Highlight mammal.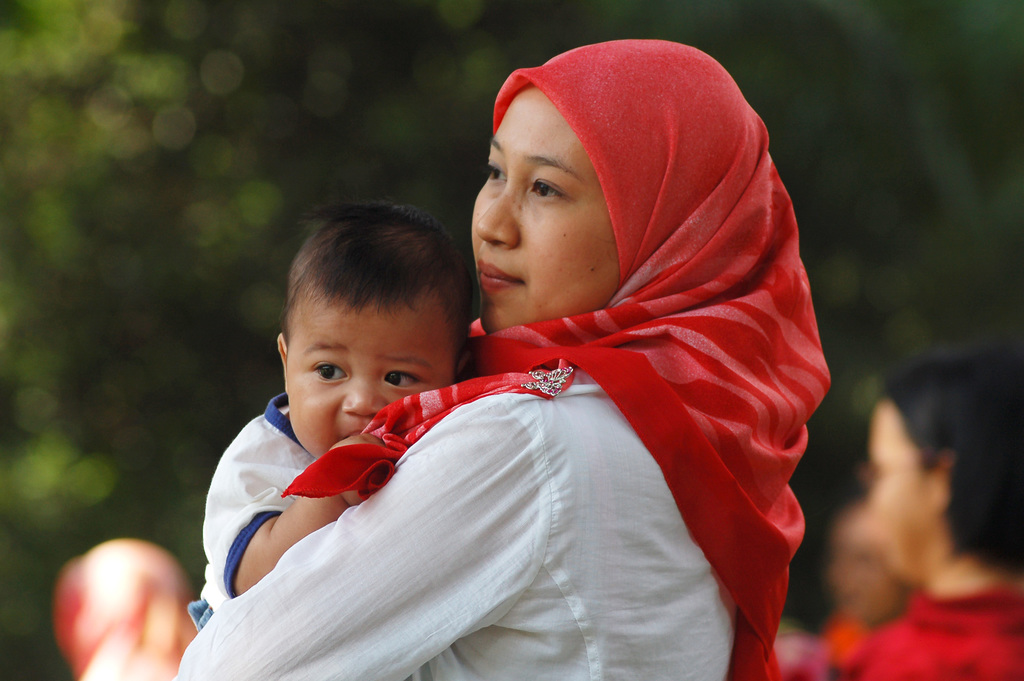
Highlighted region: (198, 195, 476, 613).
